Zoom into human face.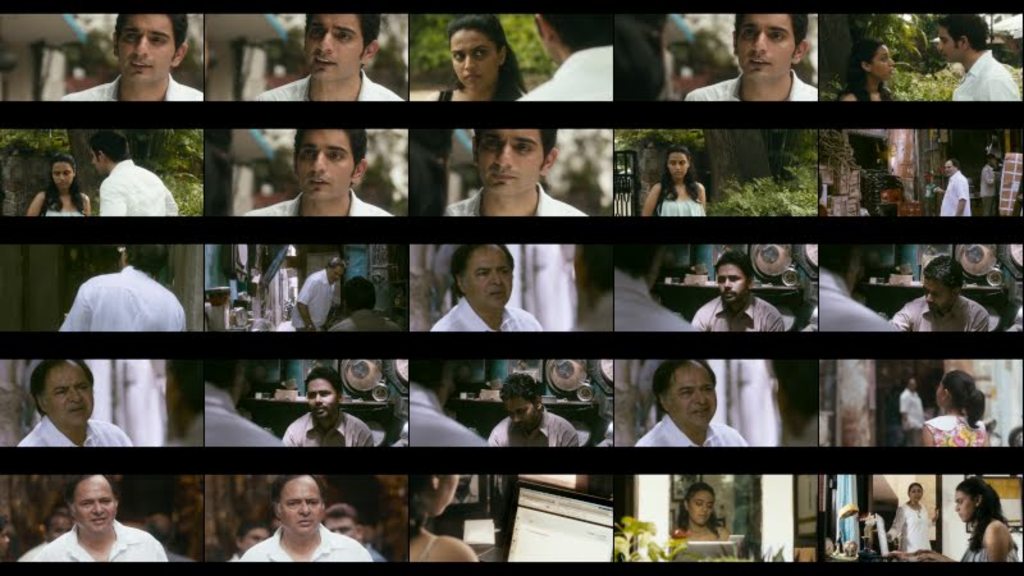
Zoom target: region(920, 278, 950, 311).
